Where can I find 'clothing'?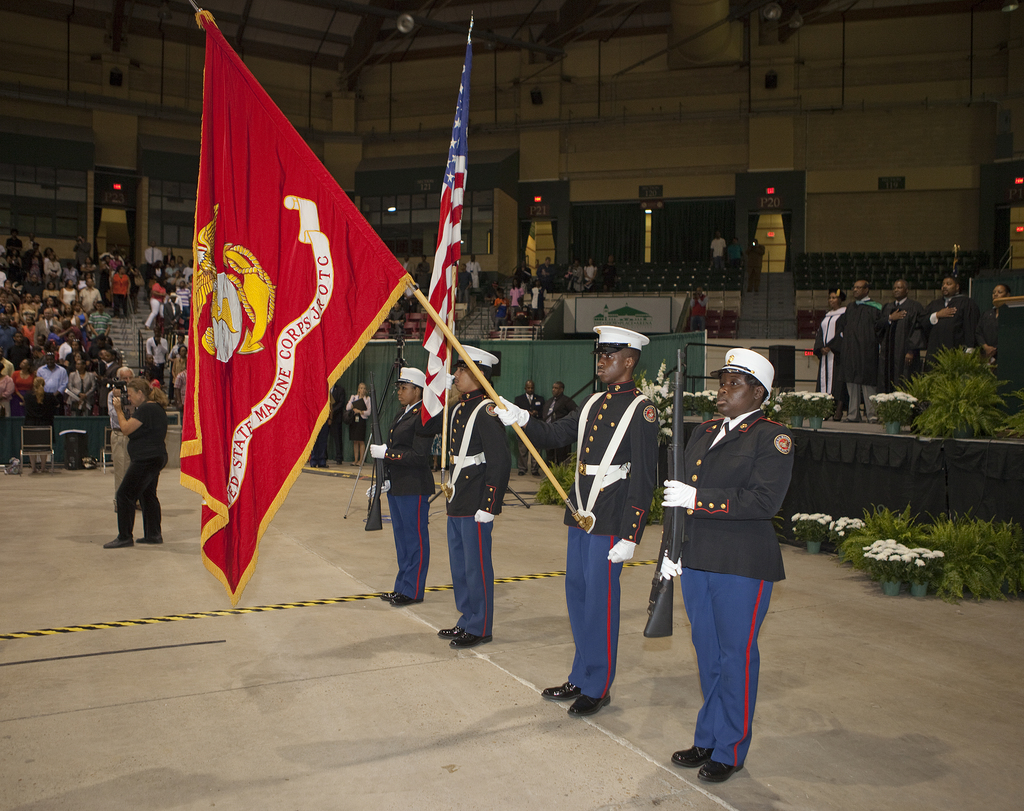
You can find it at region(882, 294, 925, 397).
